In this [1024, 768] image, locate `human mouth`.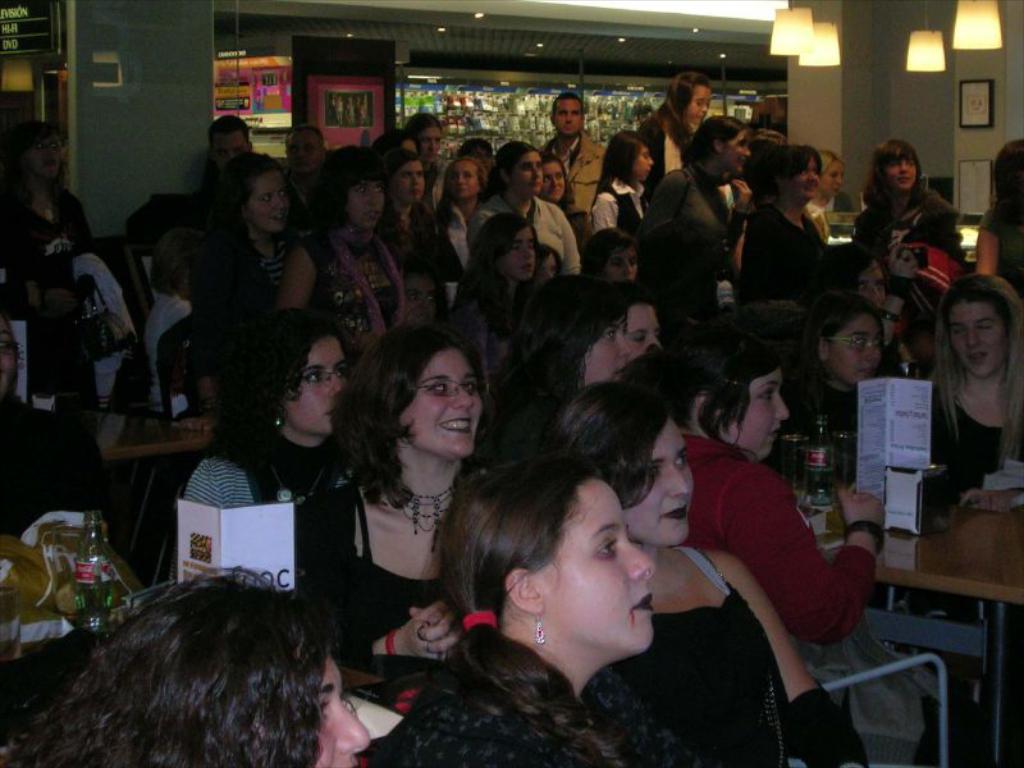
Bounding box: {"left": 965, "top": 347, "right": 992, "bottom": 369}.
